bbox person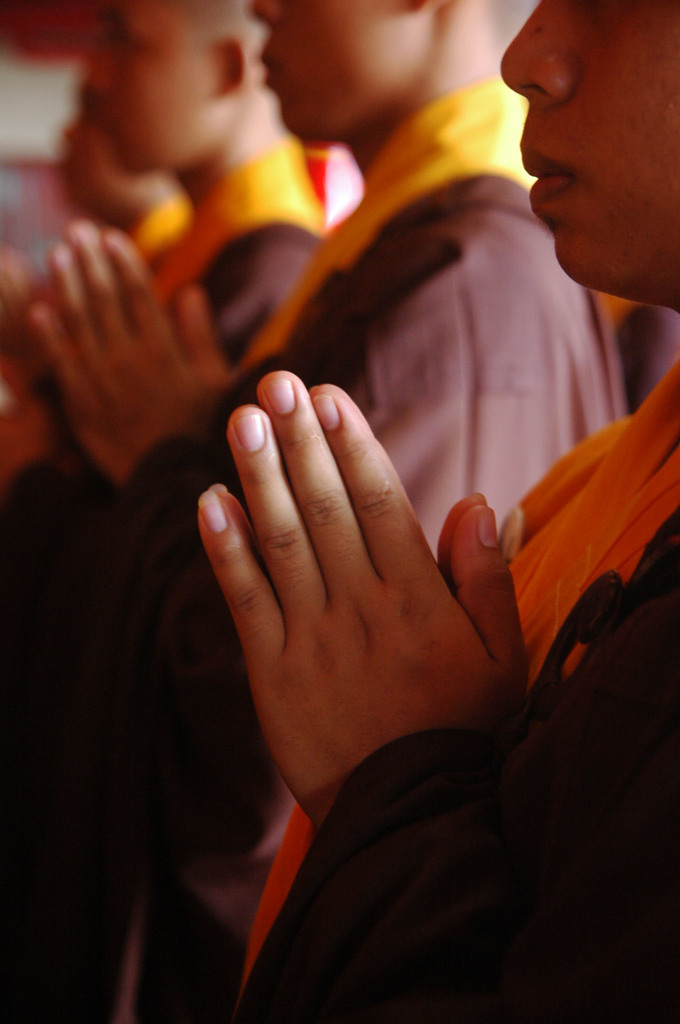
pyautogui.locateOnScreen(33, 0, 637, 1015)
